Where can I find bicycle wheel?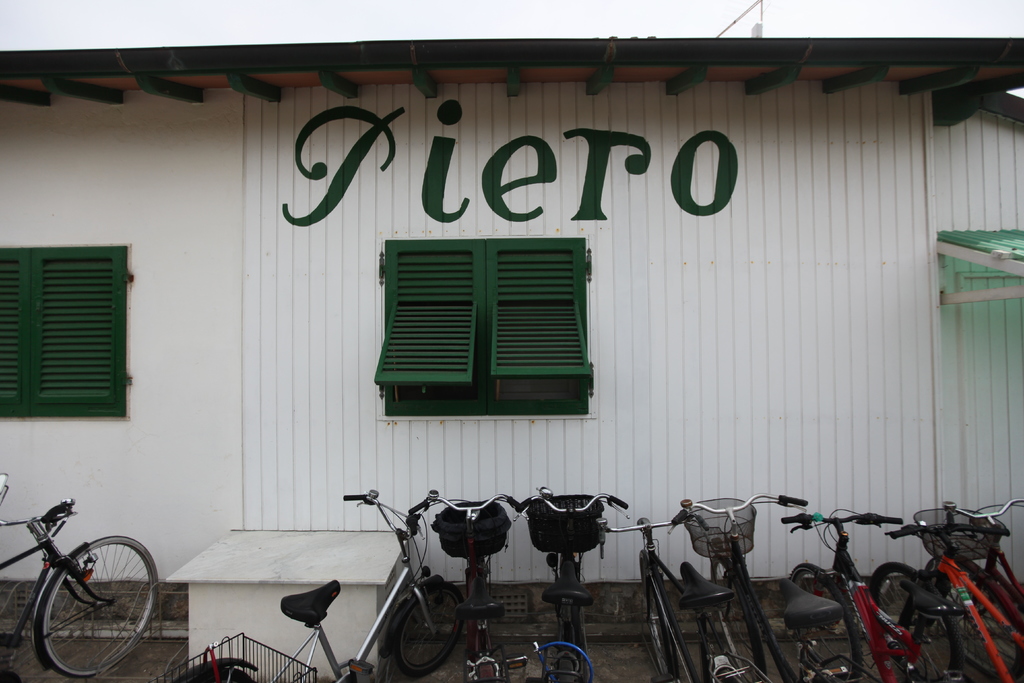
You can find it at [left=780, top=561, right=874, bottom=682].
